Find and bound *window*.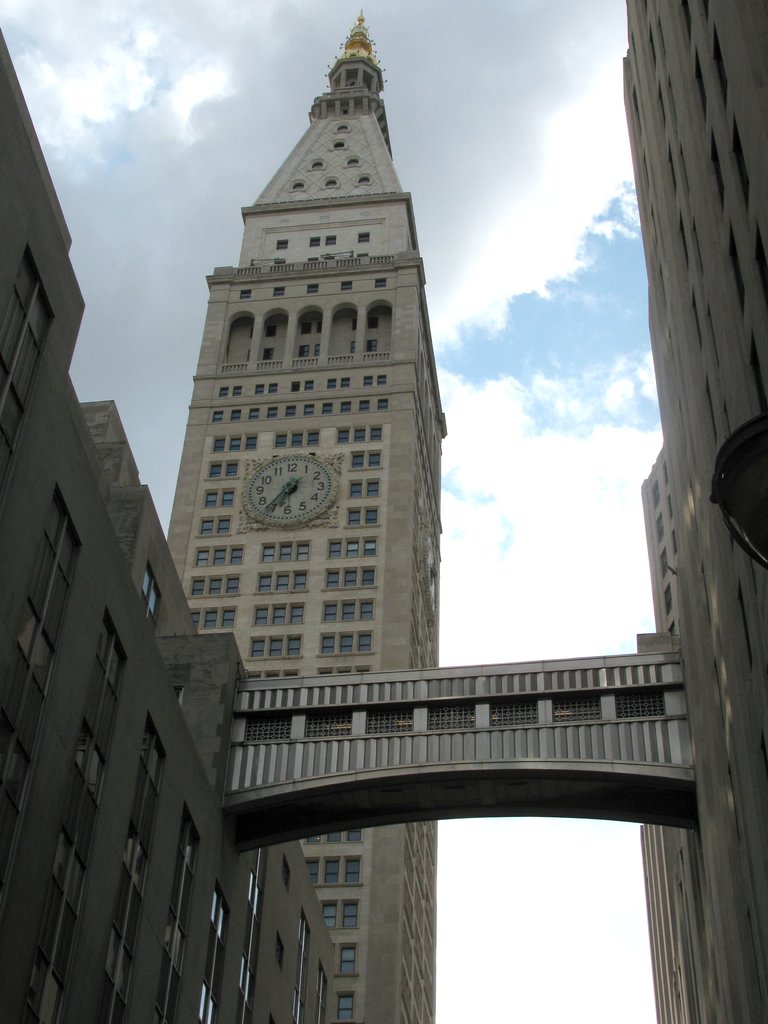
Bound: bbox(321, 897, 361, 929).
